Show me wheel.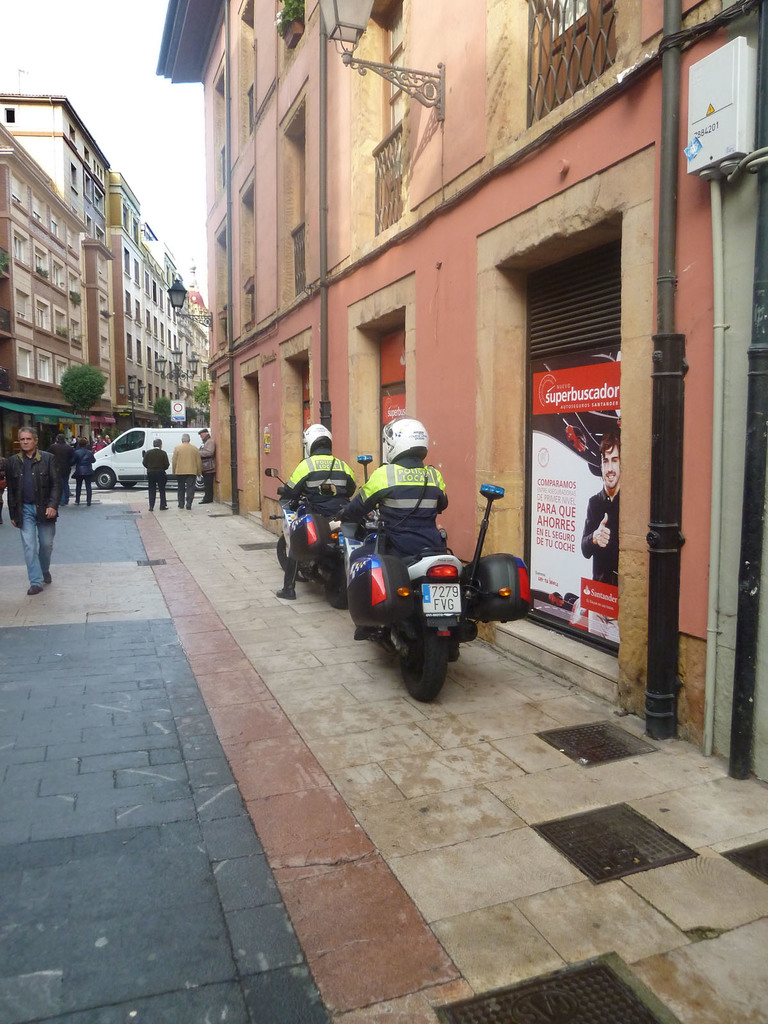
wheel is here: <box>312,550,350,608</box>.
